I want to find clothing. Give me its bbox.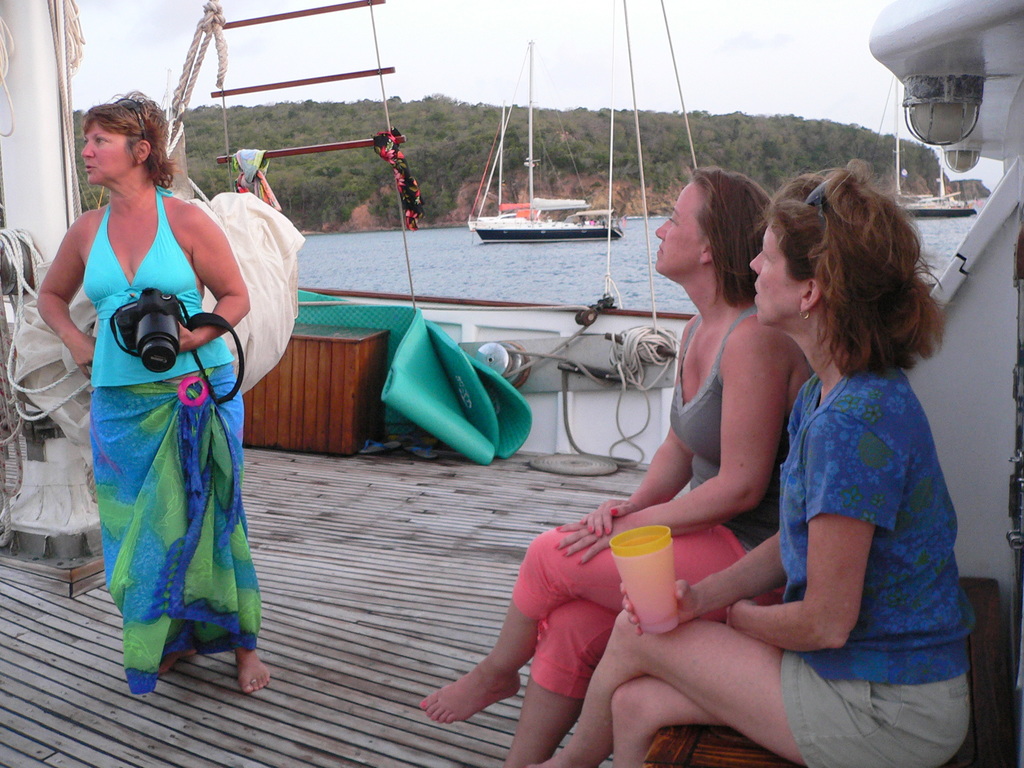
{"left": 513, "top": 310, "right": 813, "bottom": 698}.
